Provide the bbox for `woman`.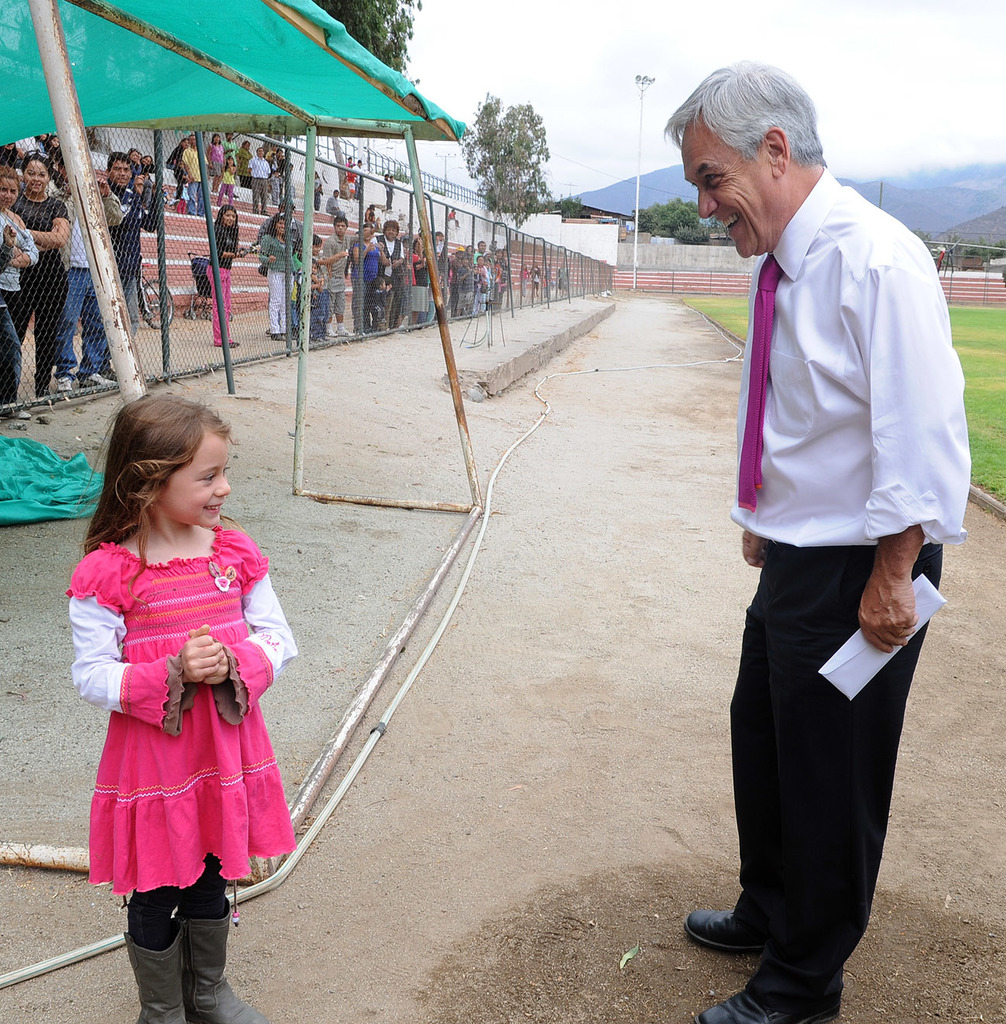
{"x1": 46, "y1": 135, "x2": 65, "y2": 157}.
